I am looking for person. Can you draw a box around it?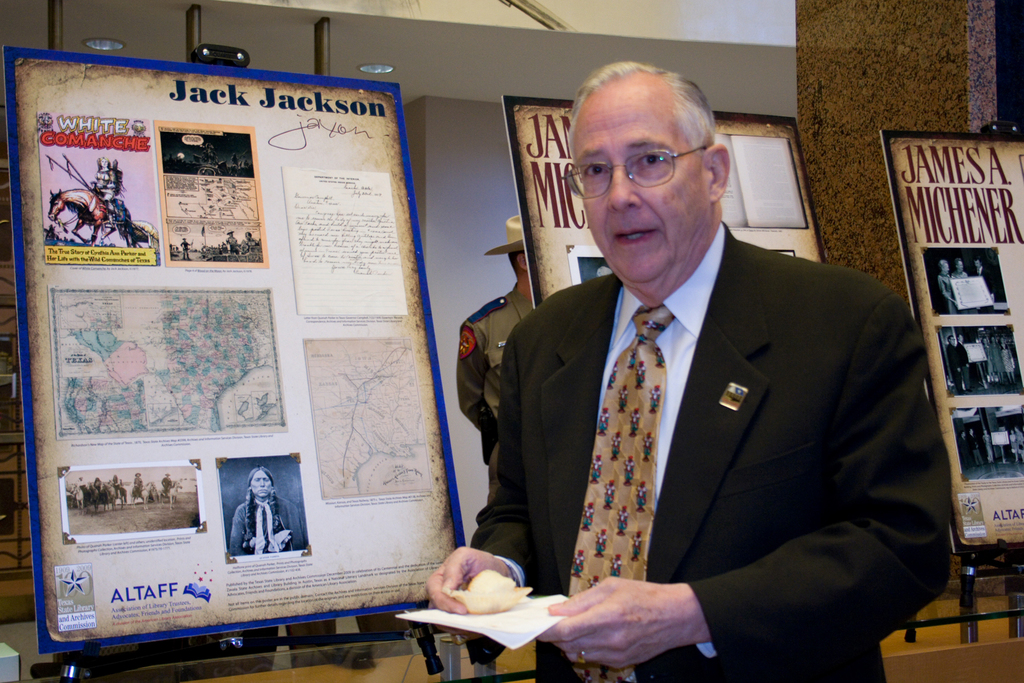
Sure, the bounding box is region(224, 231, 238, 248).
